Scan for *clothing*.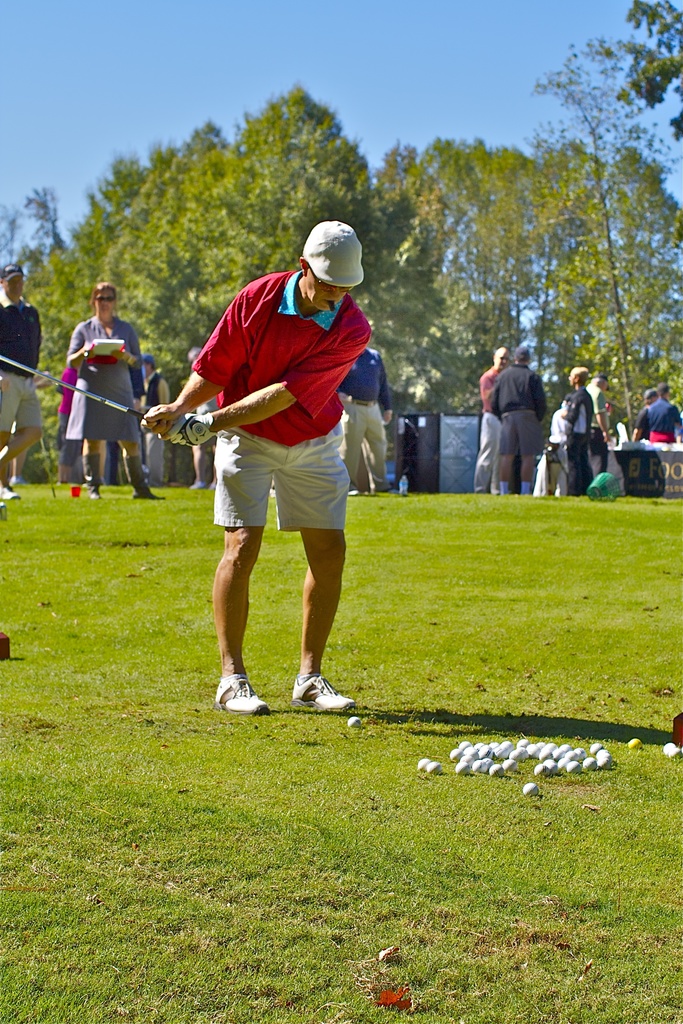
Scan result: [562, 385, 593, 497].
